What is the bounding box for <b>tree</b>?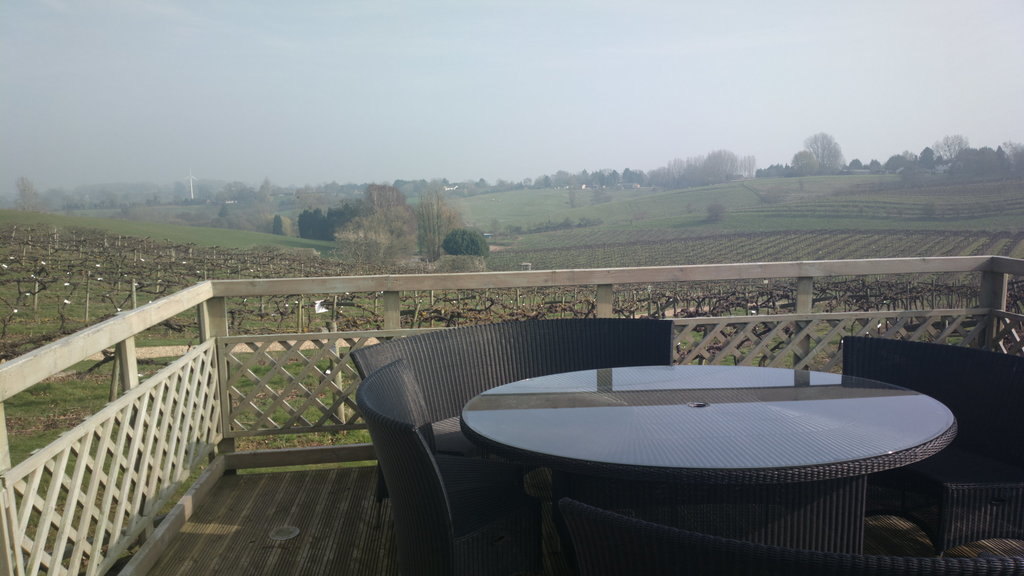
(618, 171, 647, 185).
